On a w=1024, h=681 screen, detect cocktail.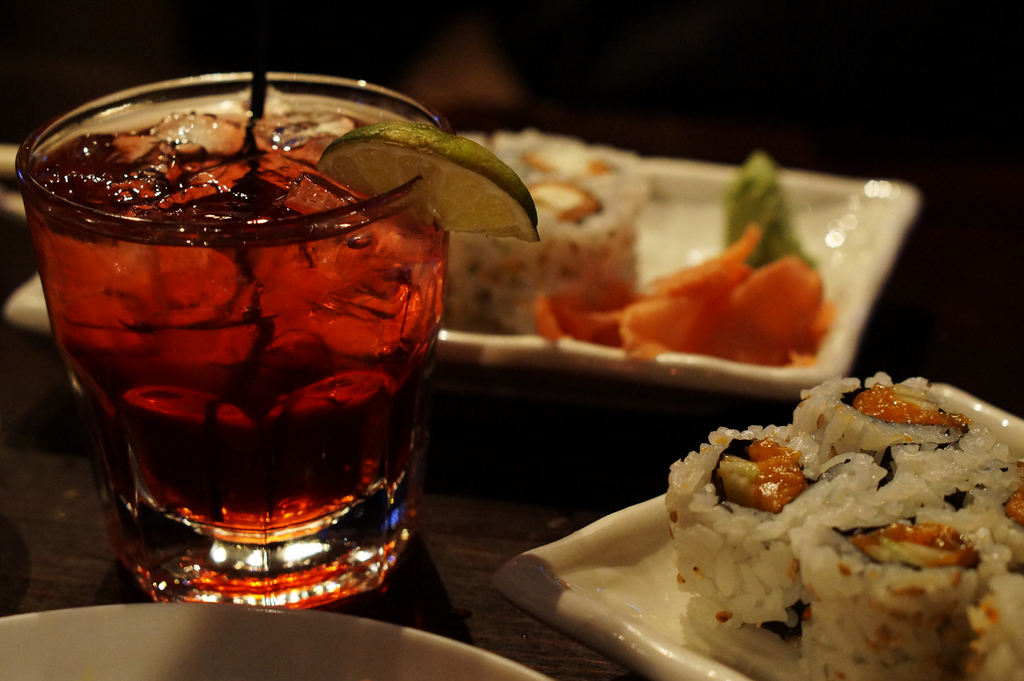
pyautogui.locateOnScreen(10, 76, 504, 600).
